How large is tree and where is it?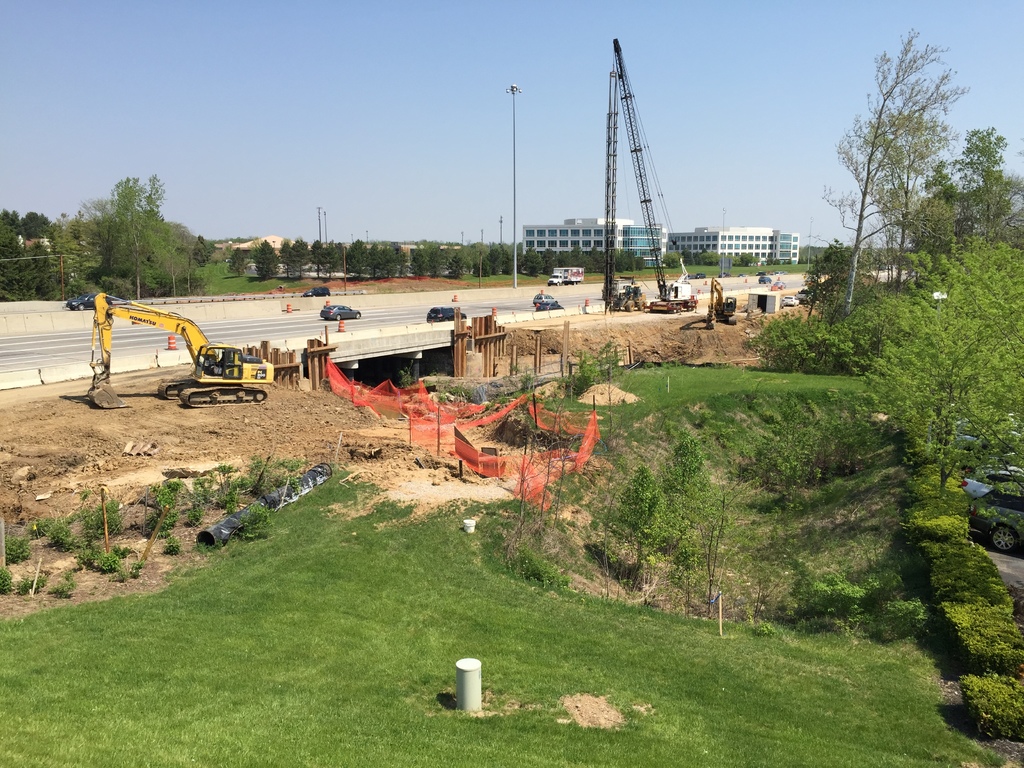
Bounding box: select_region(541, 252, 560, 271).
